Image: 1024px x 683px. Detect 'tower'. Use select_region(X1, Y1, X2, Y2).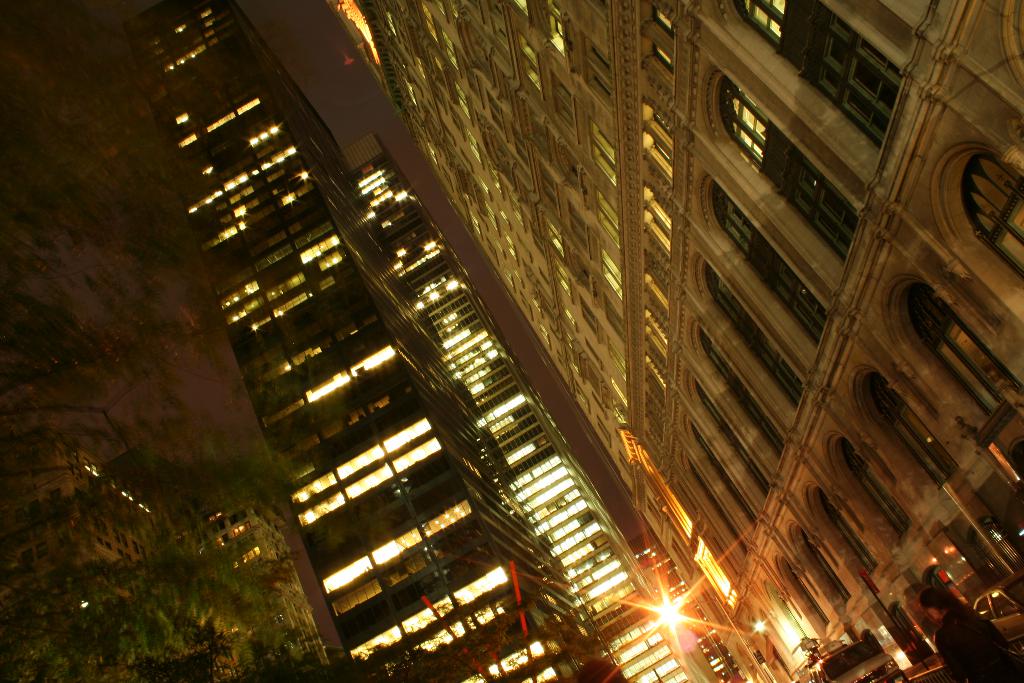
select_region(342, 131, 714, 682).
